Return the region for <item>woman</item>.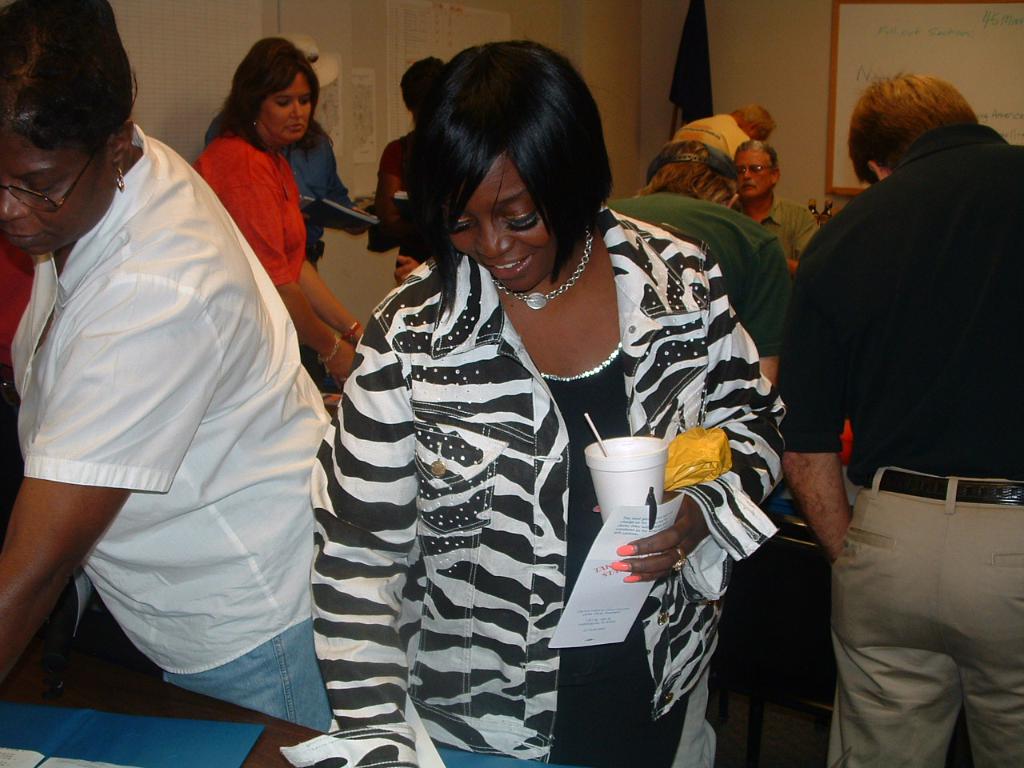
[x1=0, y1=0, x2=329, y2=734].
